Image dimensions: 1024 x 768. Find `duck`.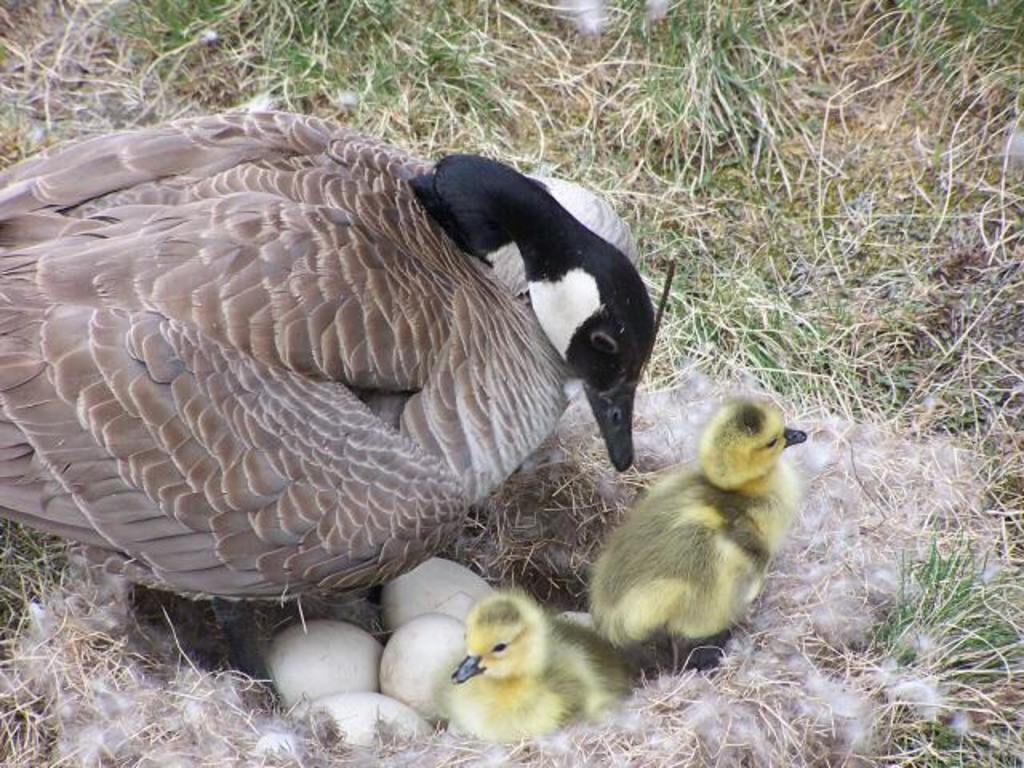
BBox(448, 584, 642, 757).
